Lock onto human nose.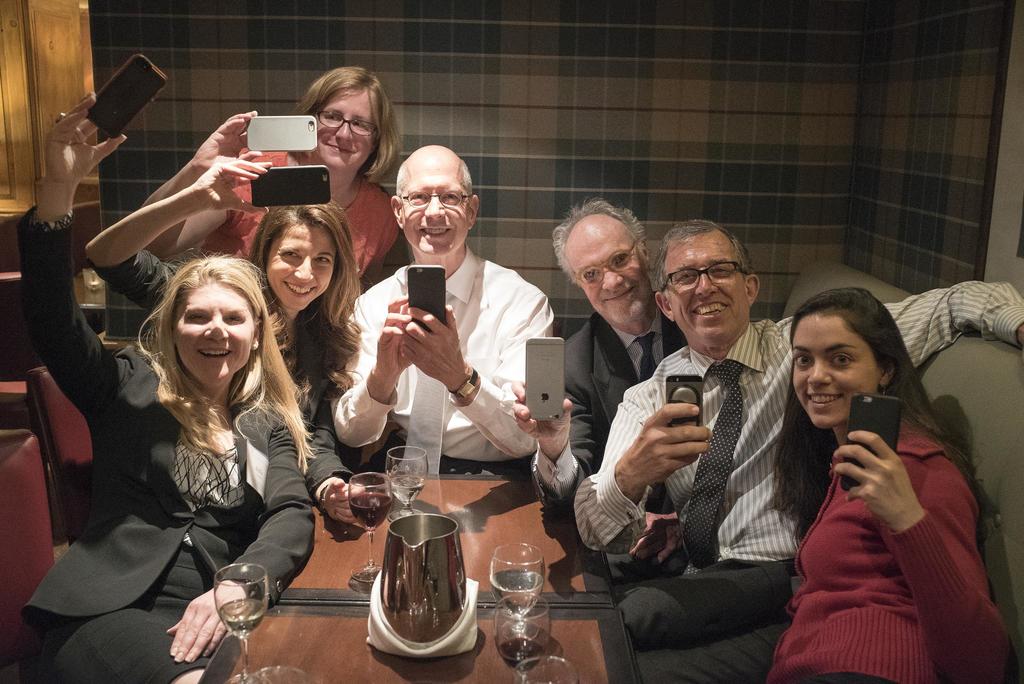
Locked: x1=420, y1=193, x2=449, y2=223.
